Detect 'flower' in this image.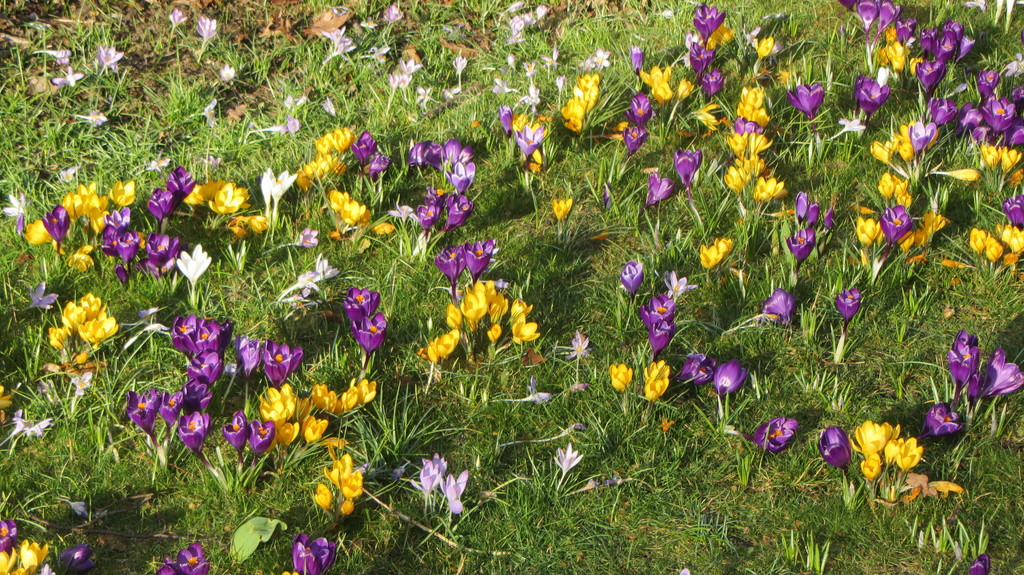
Detection: region(360, 13, 380, 28).
